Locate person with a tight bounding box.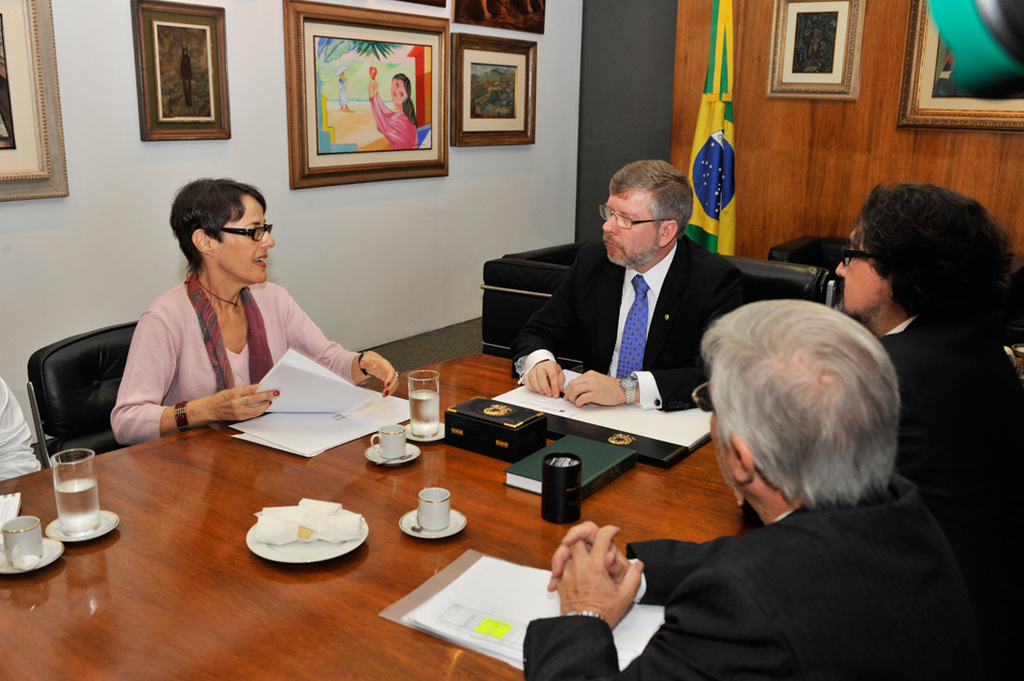
x1=340 y1=71 x2=349 y2=111.
